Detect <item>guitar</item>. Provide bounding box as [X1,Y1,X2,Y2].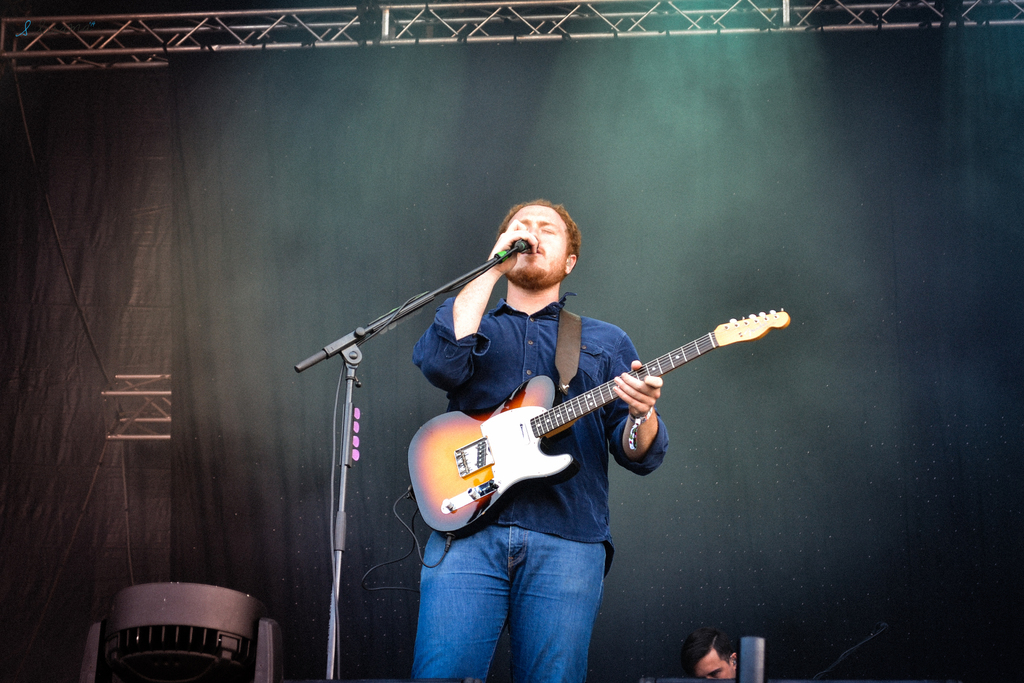
[406,306,790,538].
